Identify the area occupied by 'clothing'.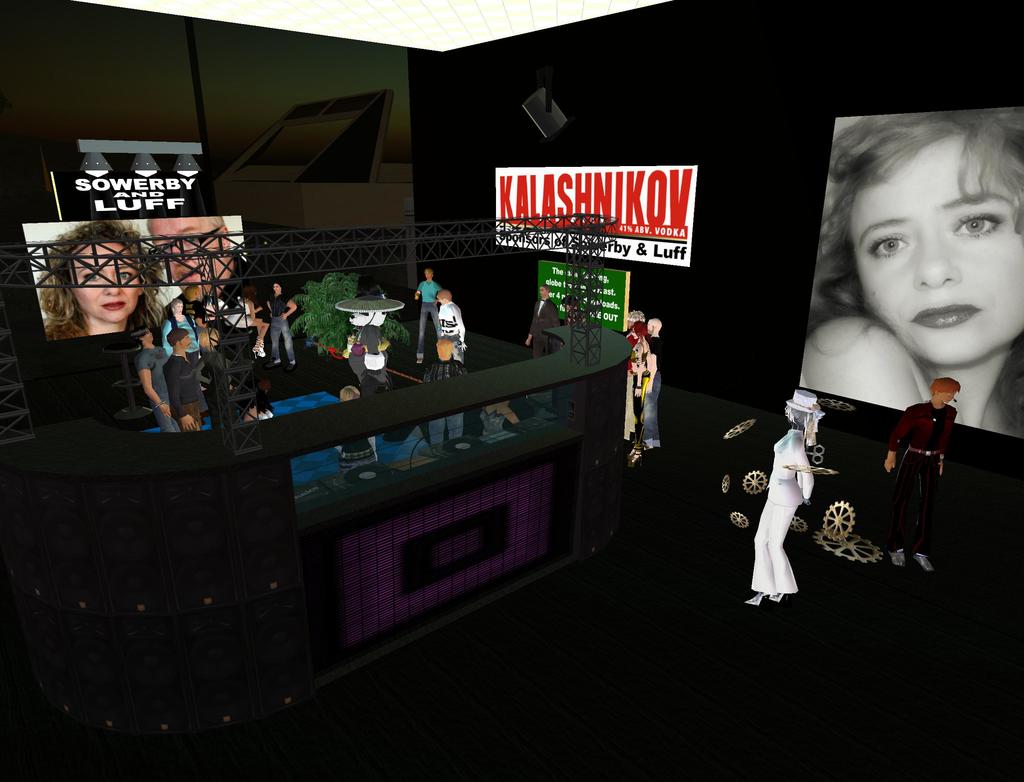
Area: [left=625, top=331, right=632, bottom=342].
